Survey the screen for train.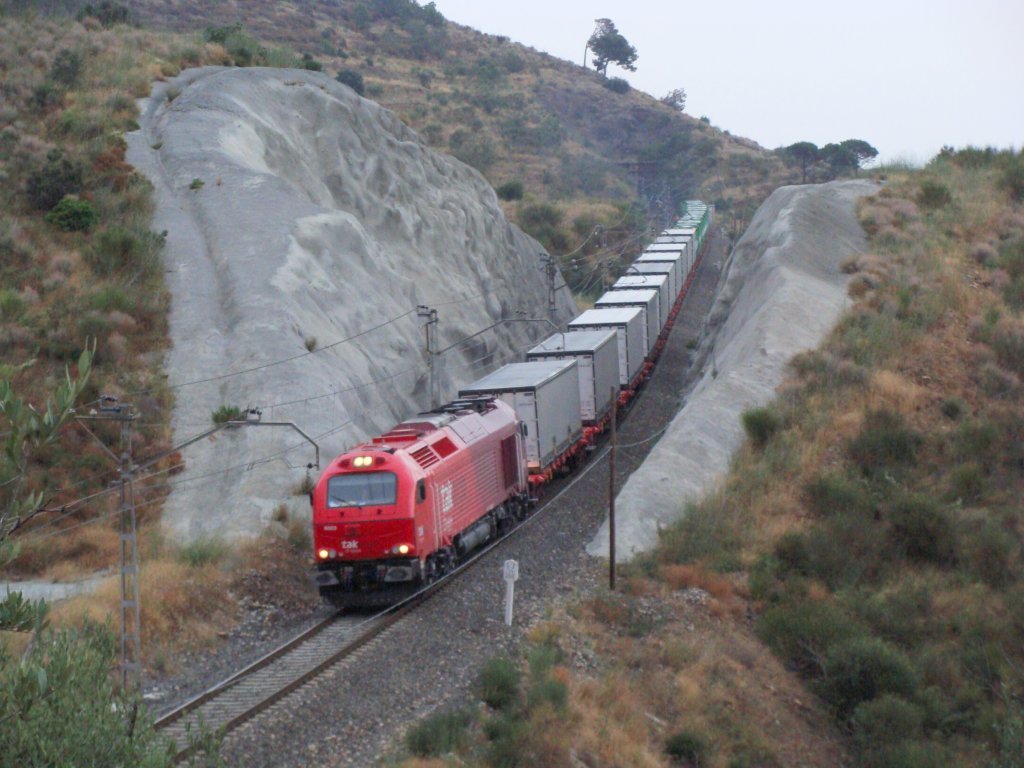
Survey found: 313, 198, 716, 611.
